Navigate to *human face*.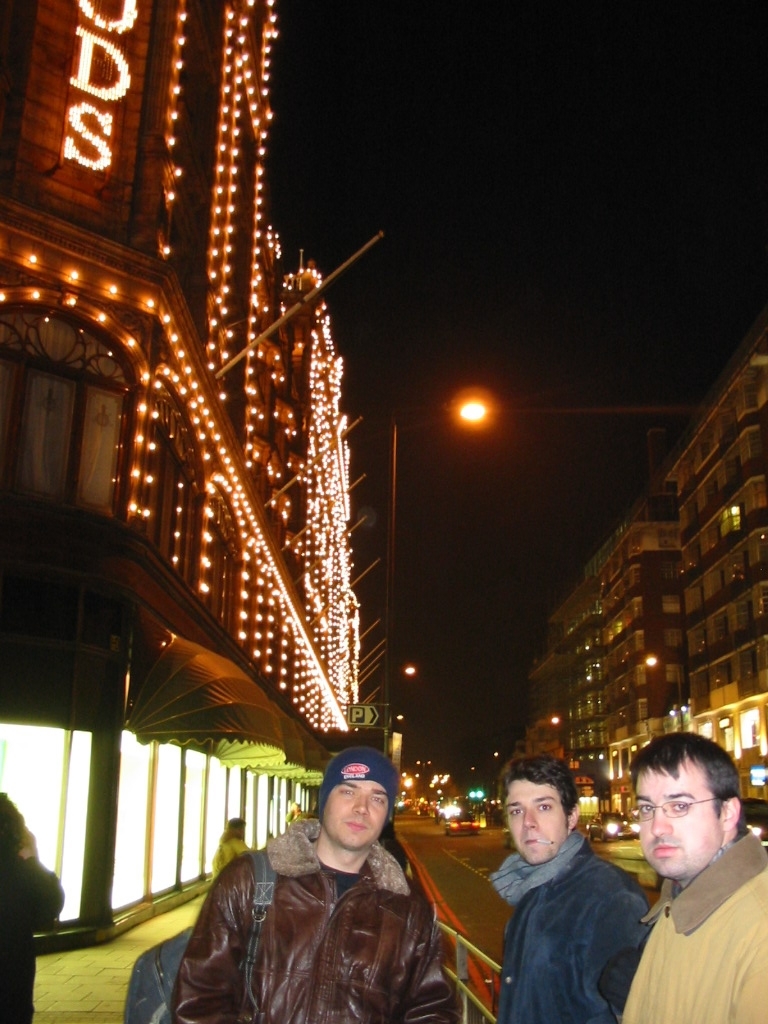
Navigation target: x1=511, y1=776, x2=569, y2=866.
